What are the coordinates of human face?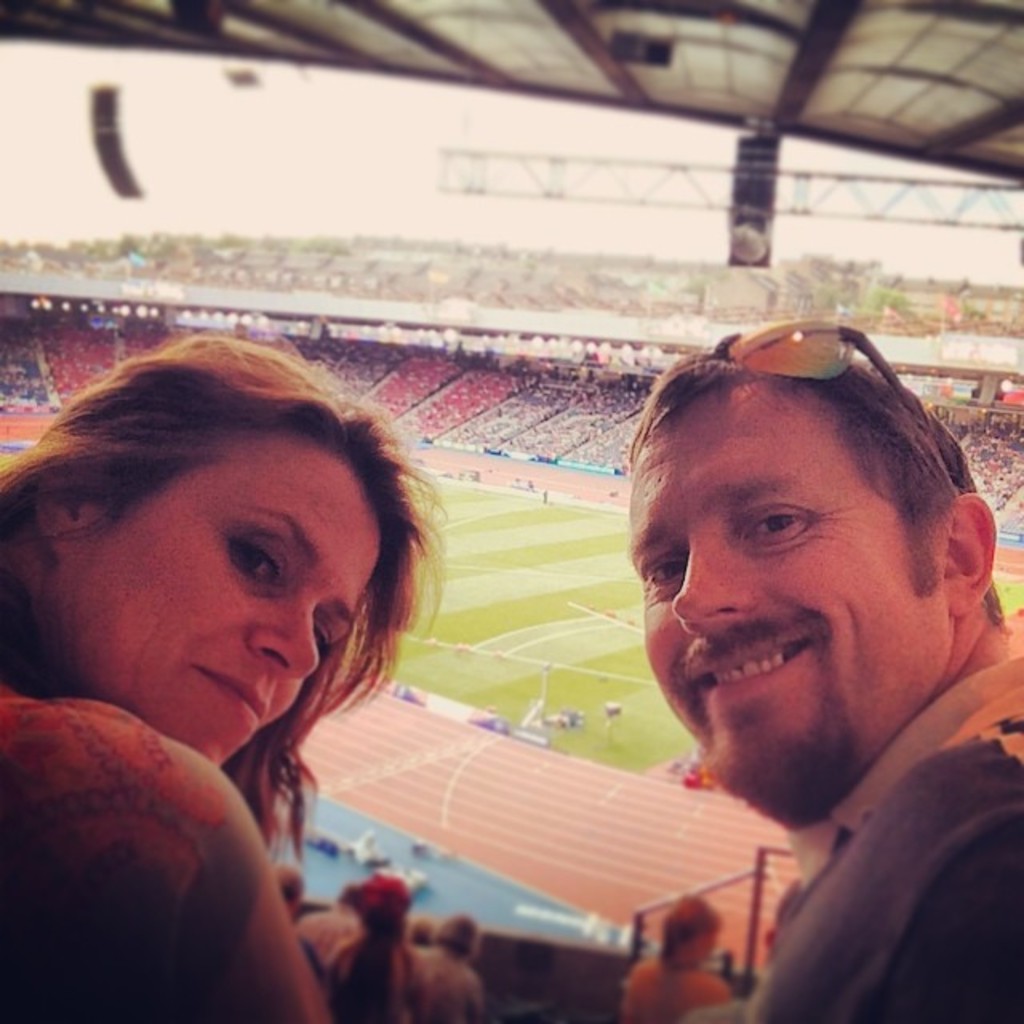
region(42, 430, 389, 765).
